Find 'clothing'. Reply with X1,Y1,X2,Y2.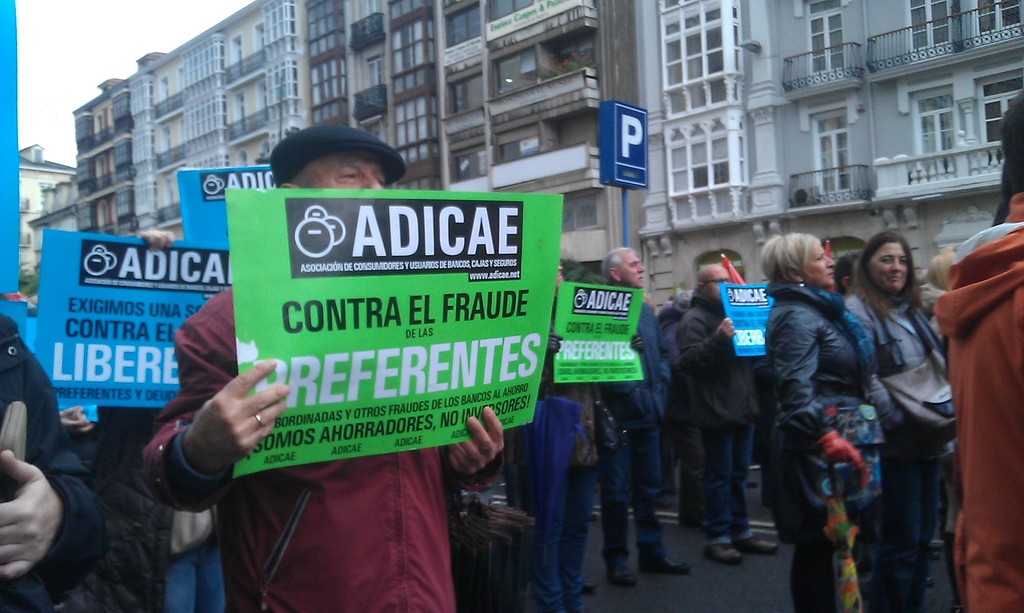
852,222,974,571.
